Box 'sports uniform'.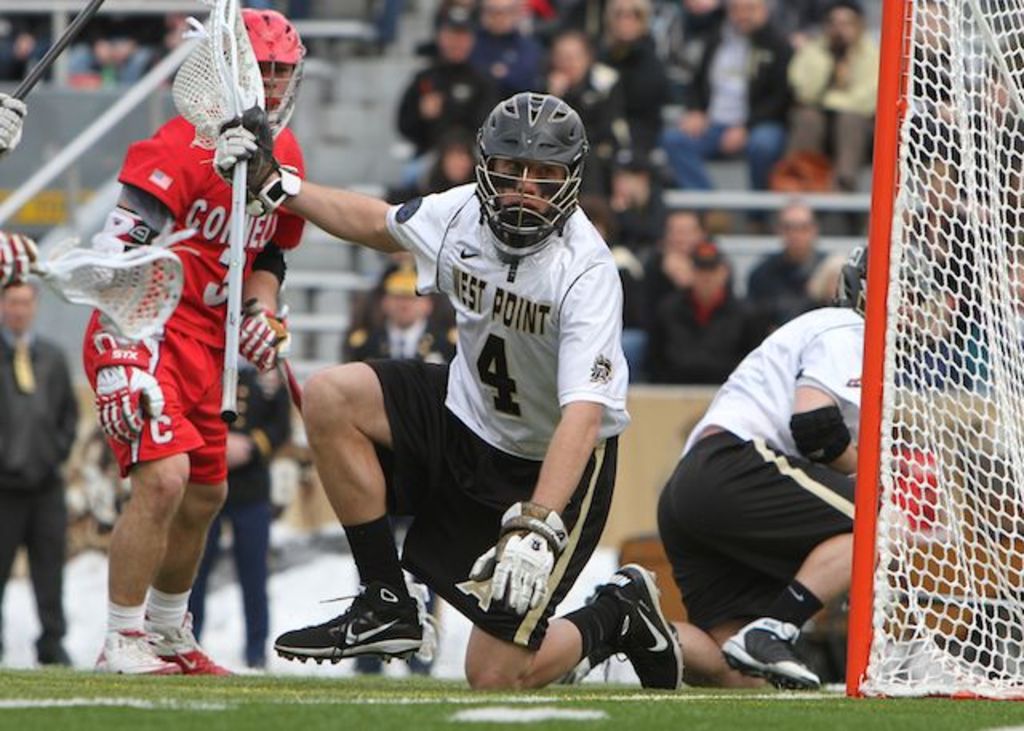
(left=662, top=248, right=893, bottom=696).
